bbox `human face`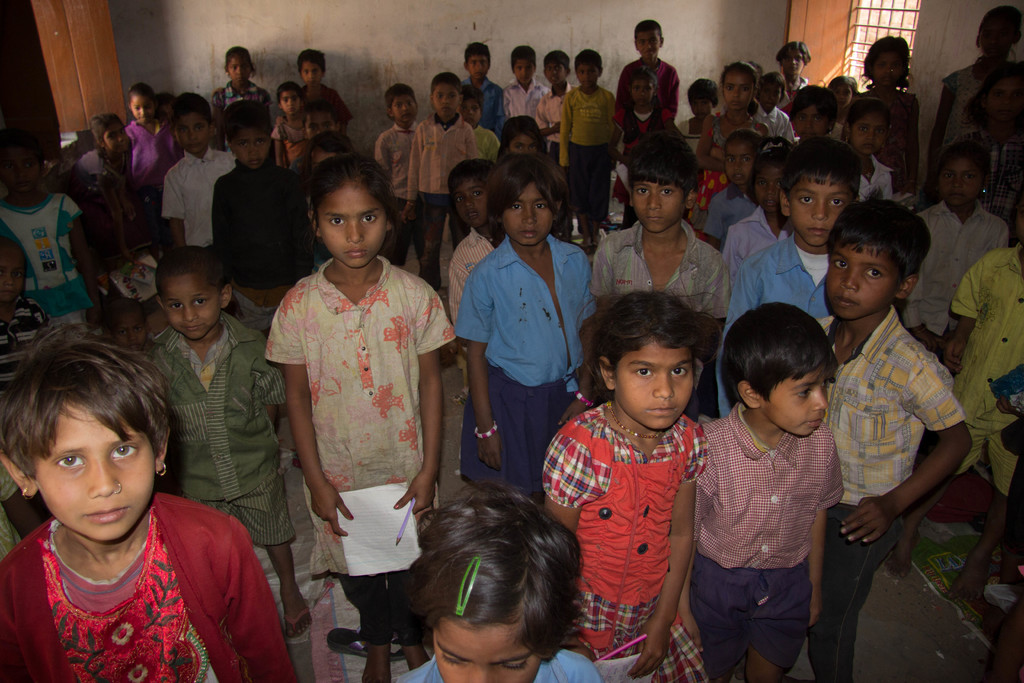
35, 406, 154, 537
